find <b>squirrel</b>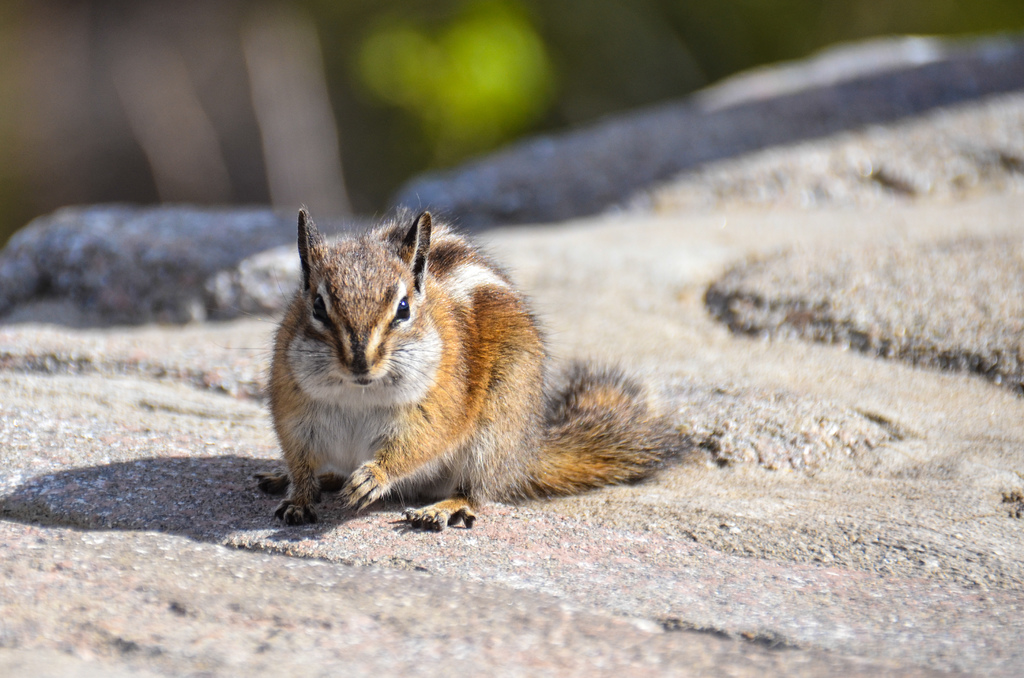
select_region(219, 202, 719, 533)
